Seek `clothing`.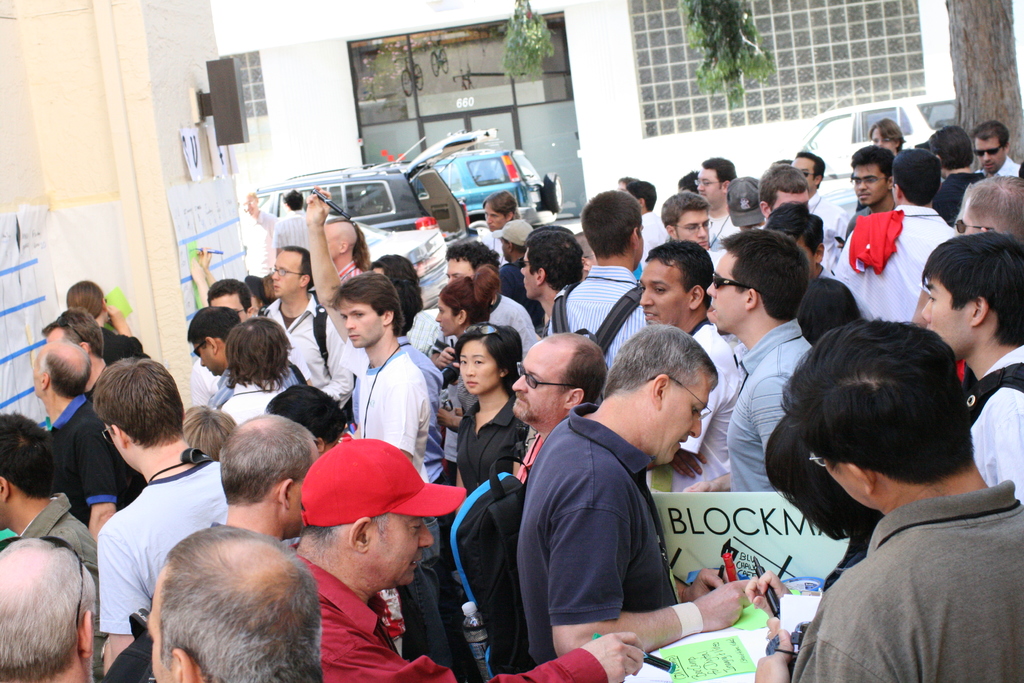
101 616 159 680.
